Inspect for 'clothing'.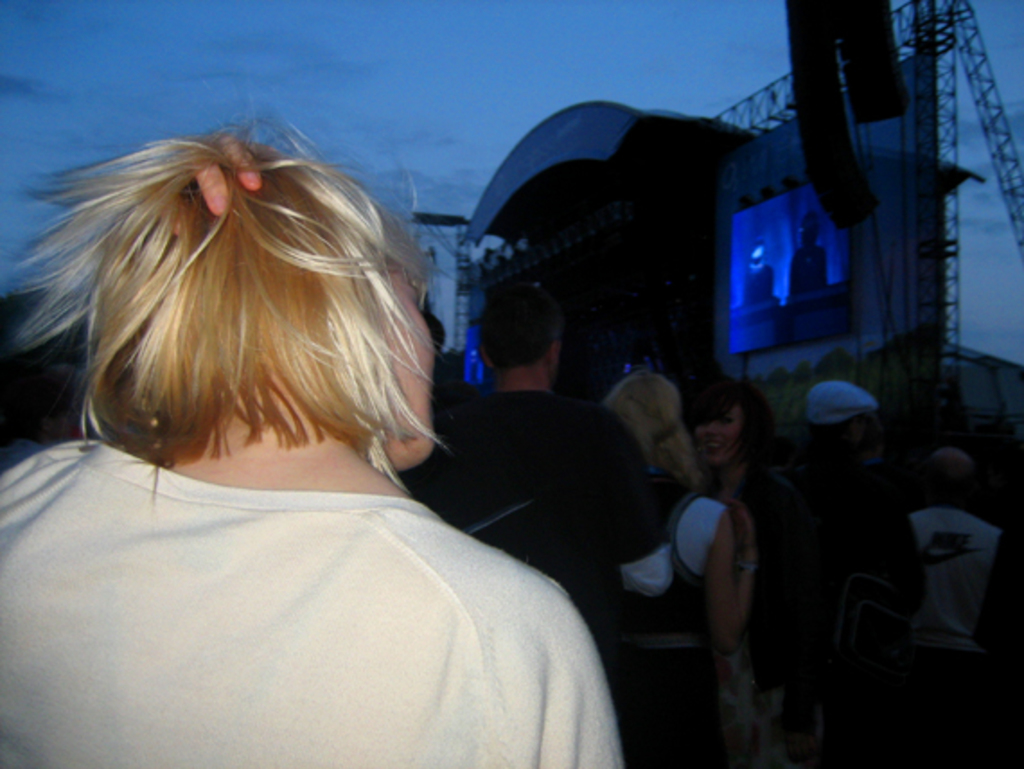
Inspection: select_region(5, 361, 622, 751).
